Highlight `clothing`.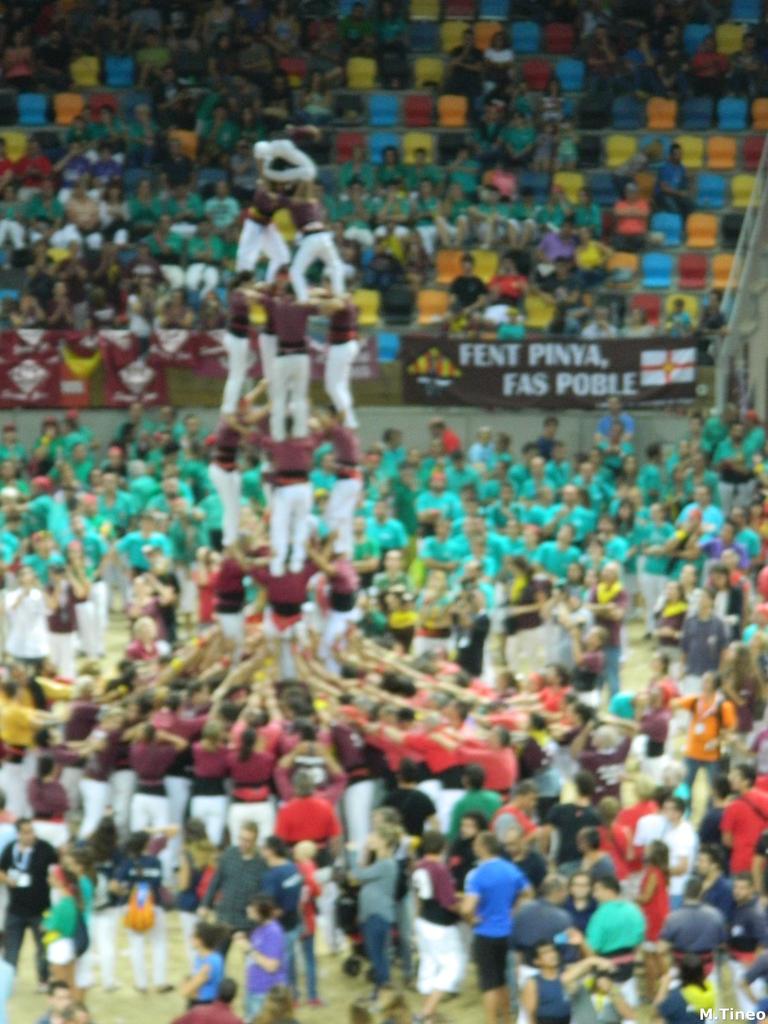
Highlighted region: bbox=[177, 739, 228, 855].
